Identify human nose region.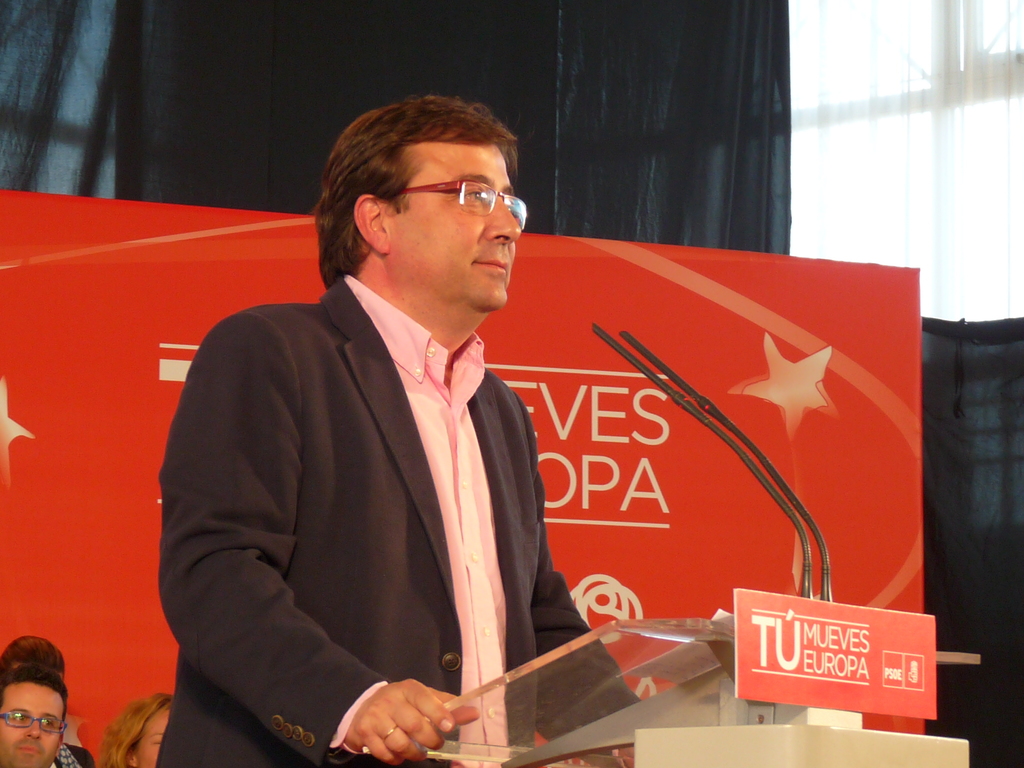
Region: x1=22 y1=718 x2=42 y2=740.
